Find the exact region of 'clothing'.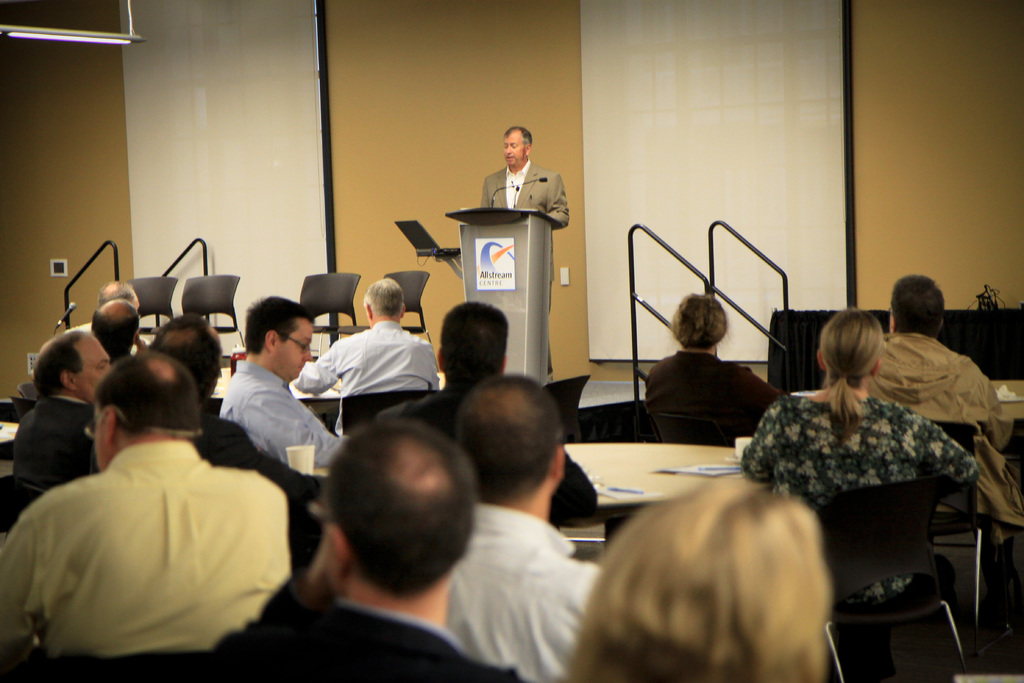
Exact region: x1=194, y1=577, x2=538, y2=682.
